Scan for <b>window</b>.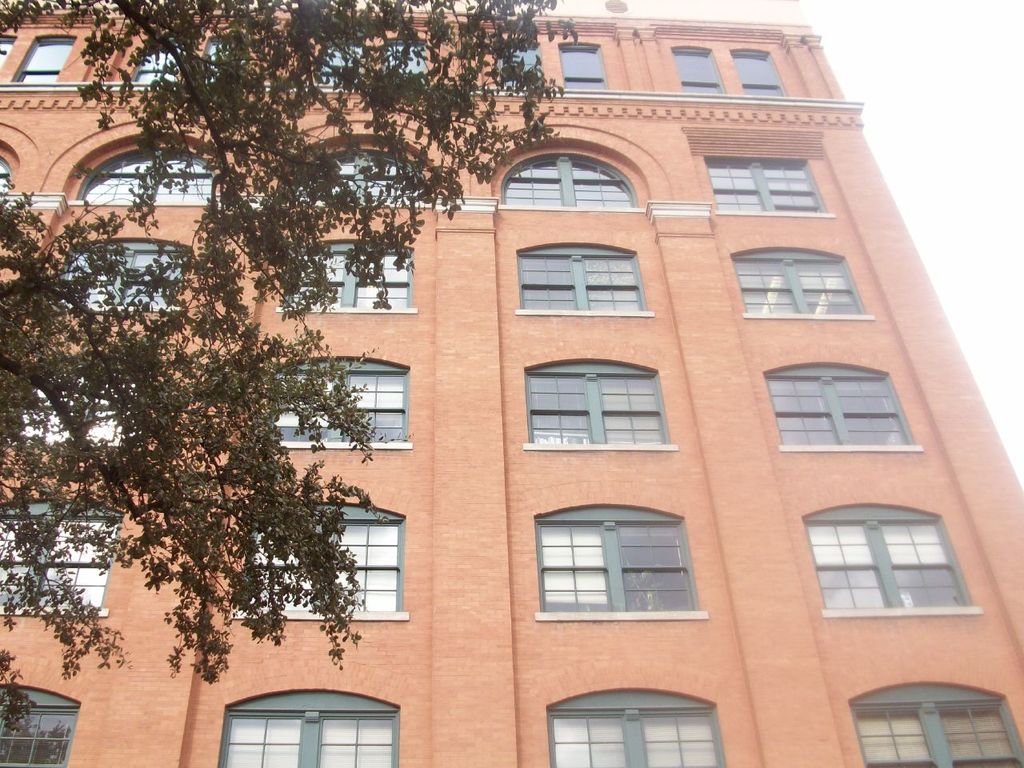
Scan result: <region>225, 678, 399, 767</region>.
